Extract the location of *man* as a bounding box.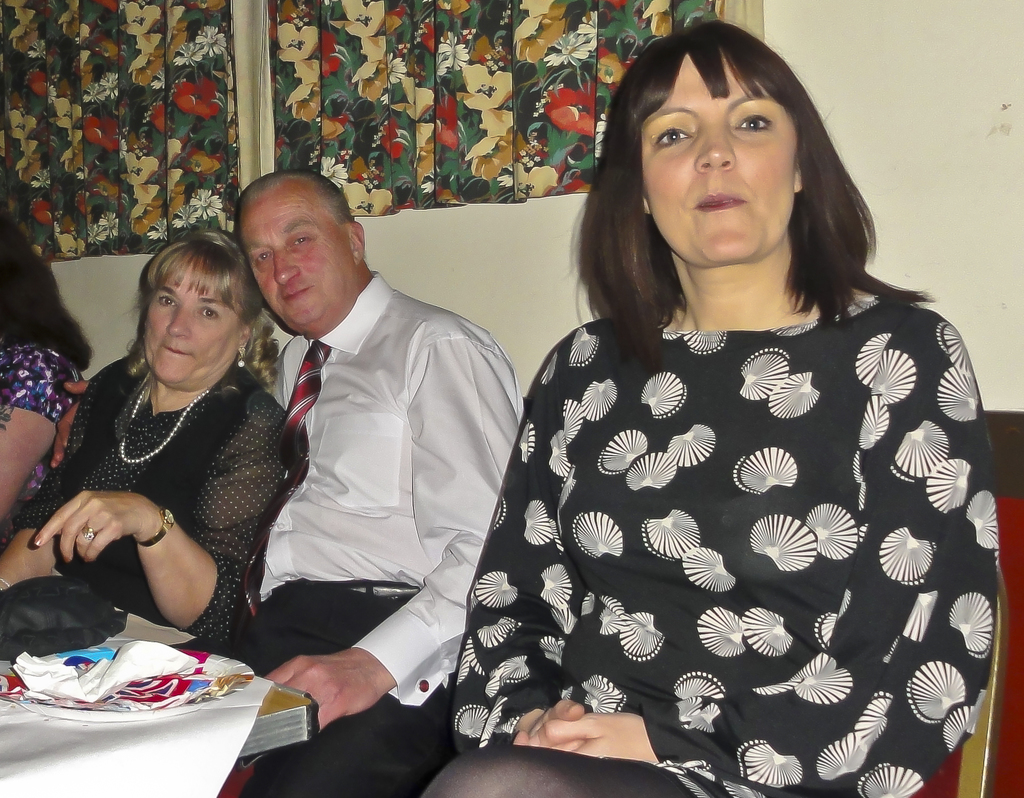
<bbox>213, 154, 519, 750</bbox>.
